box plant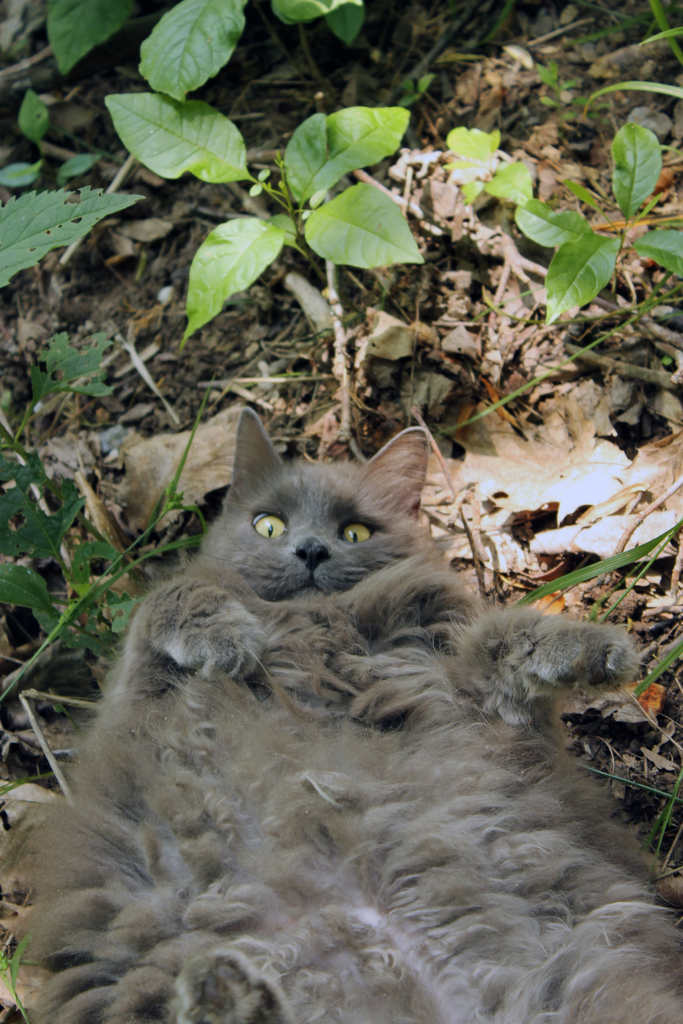
rect(0, 87, 124, 290)
